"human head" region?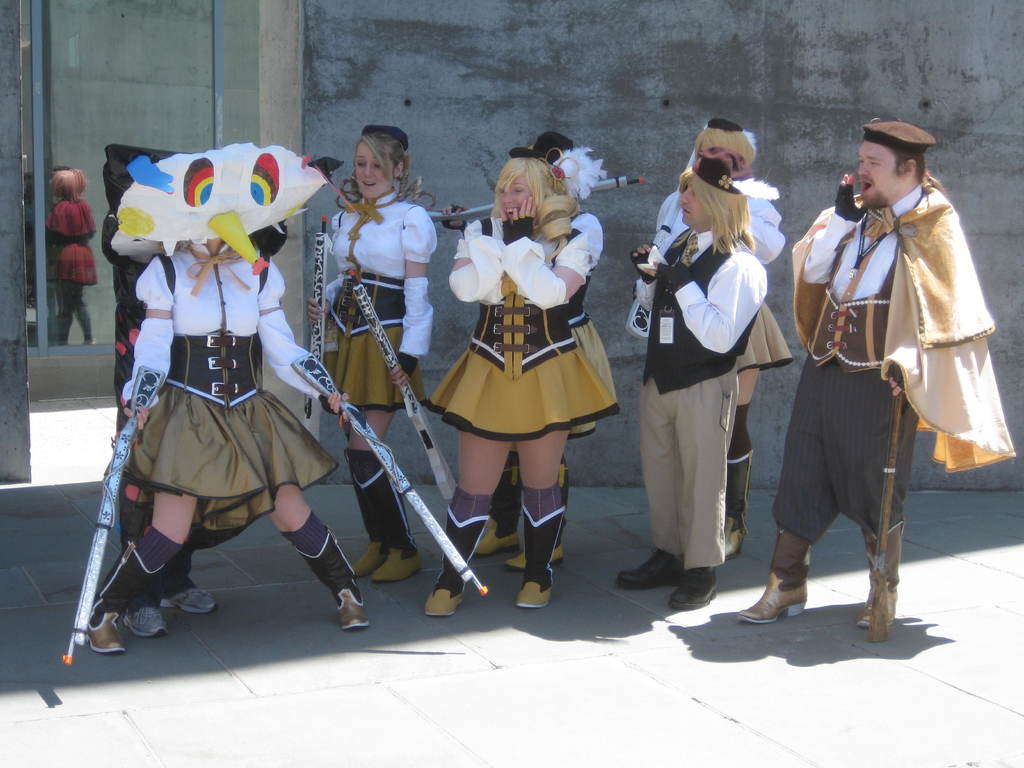
bbox=[49, 168, 84, 196]
